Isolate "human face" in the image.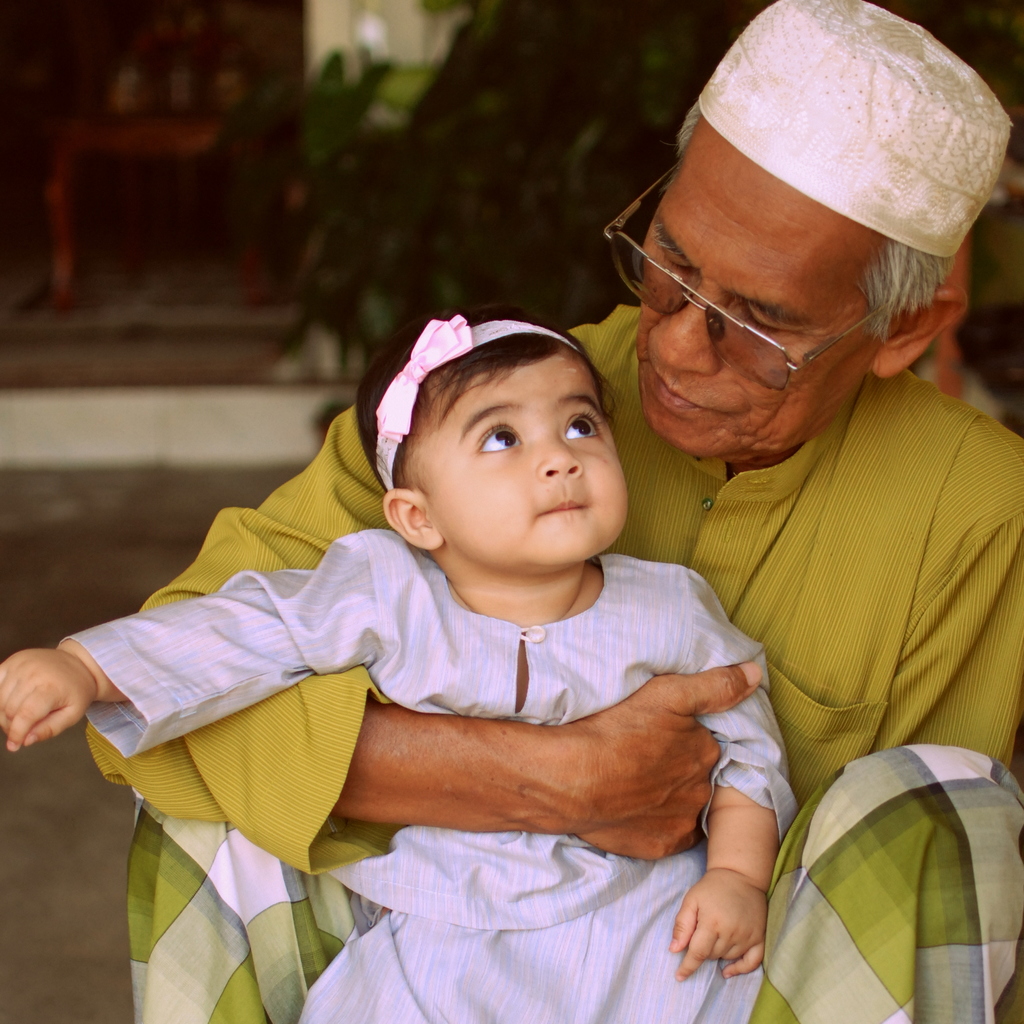
Isolated region: BBox(428, 351, 618, 563).
